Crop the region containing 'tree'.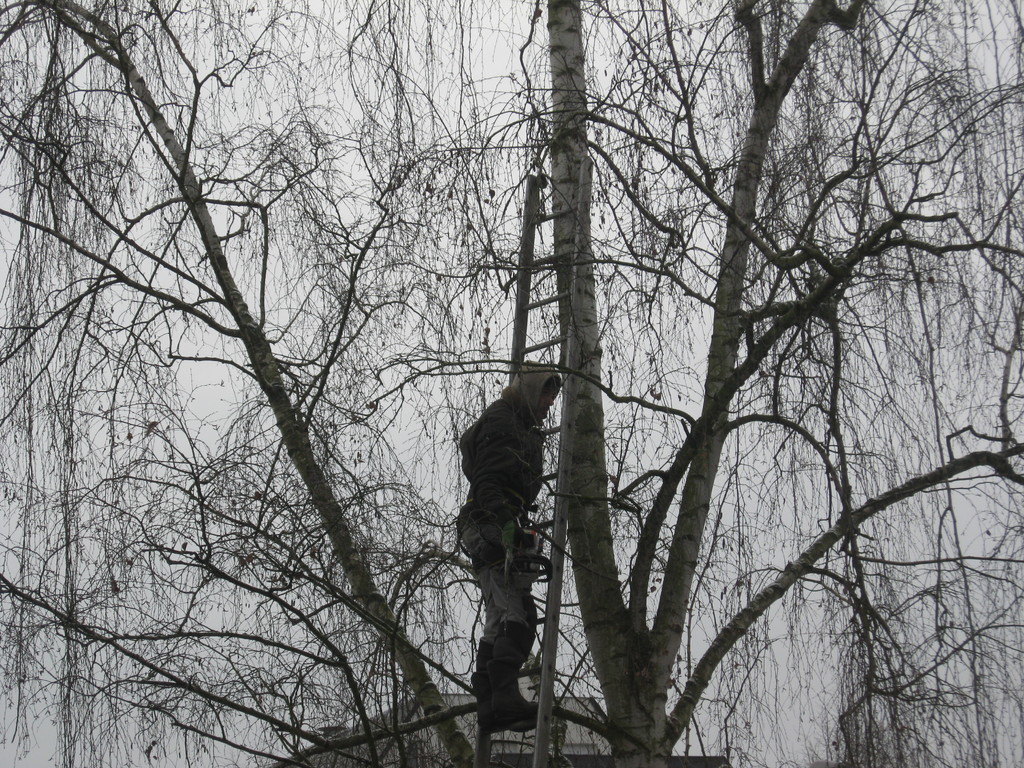
Crop region: Rect(44, 0, 1023, 767).
